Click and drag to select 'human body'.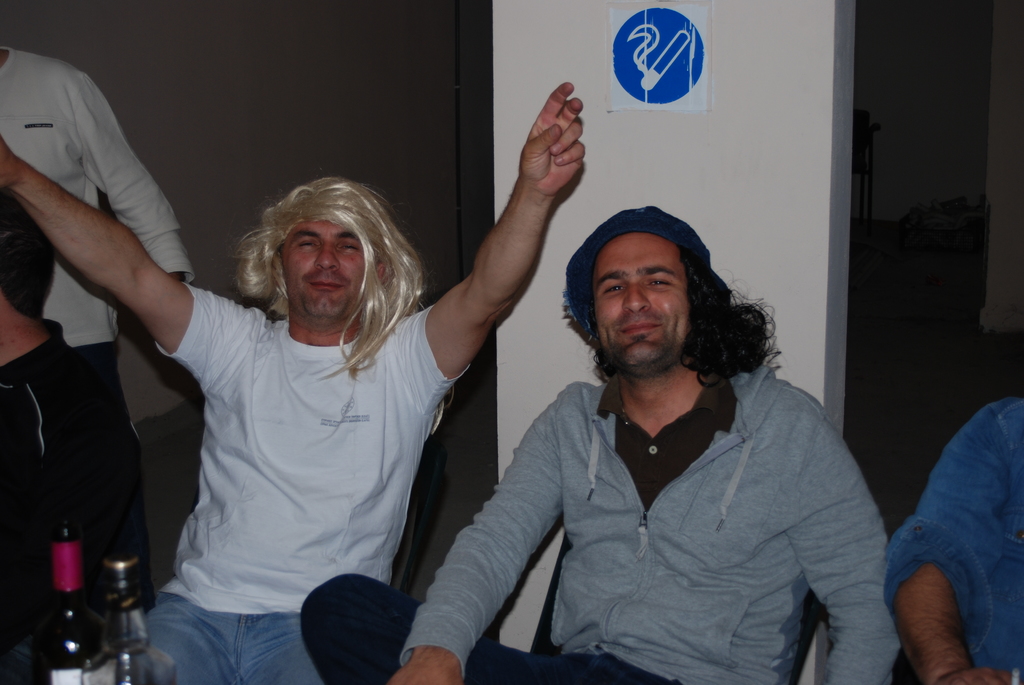
Selection: 880 390 1018 684.
